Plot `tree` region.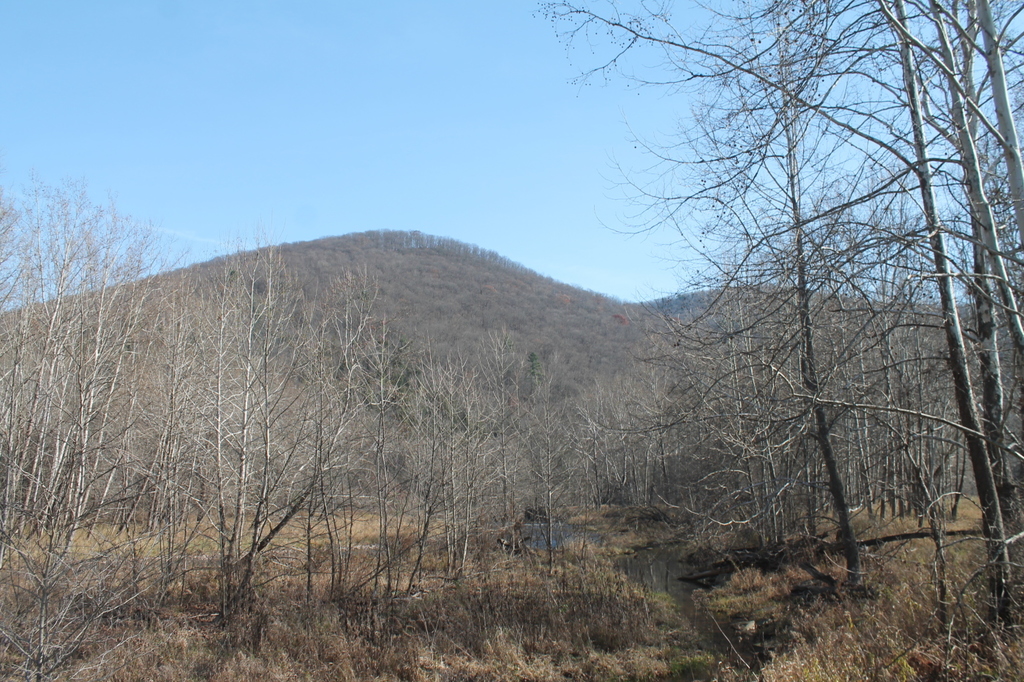
Plotted at 610 0 922 580.
